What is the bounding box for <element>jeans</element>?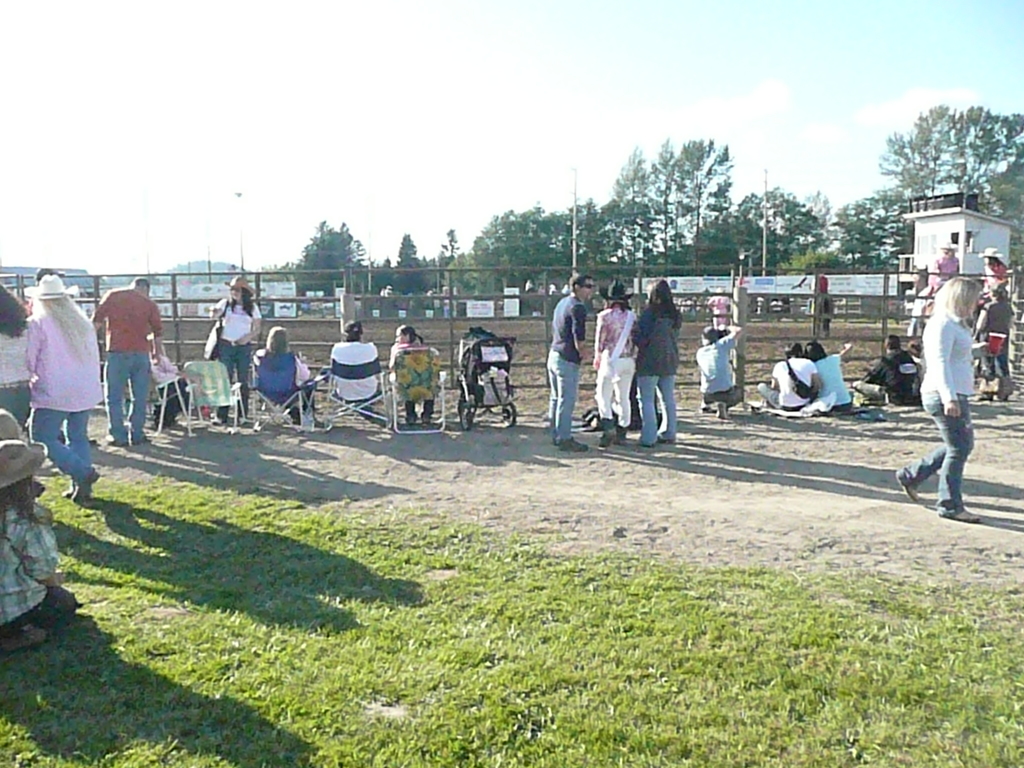
pyautogui.locateOnScreen(28, 407, 93, 485).
